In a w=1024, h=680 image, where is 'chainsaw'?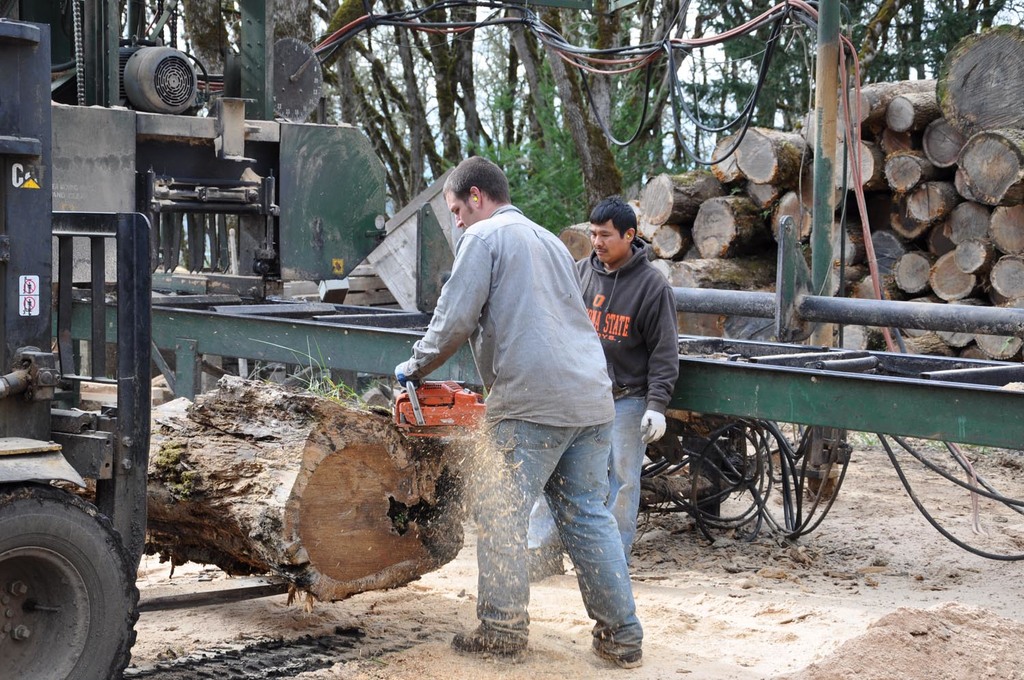
{"x1": 389, "y1": 379, "x2": 490, "y2": 449}.
